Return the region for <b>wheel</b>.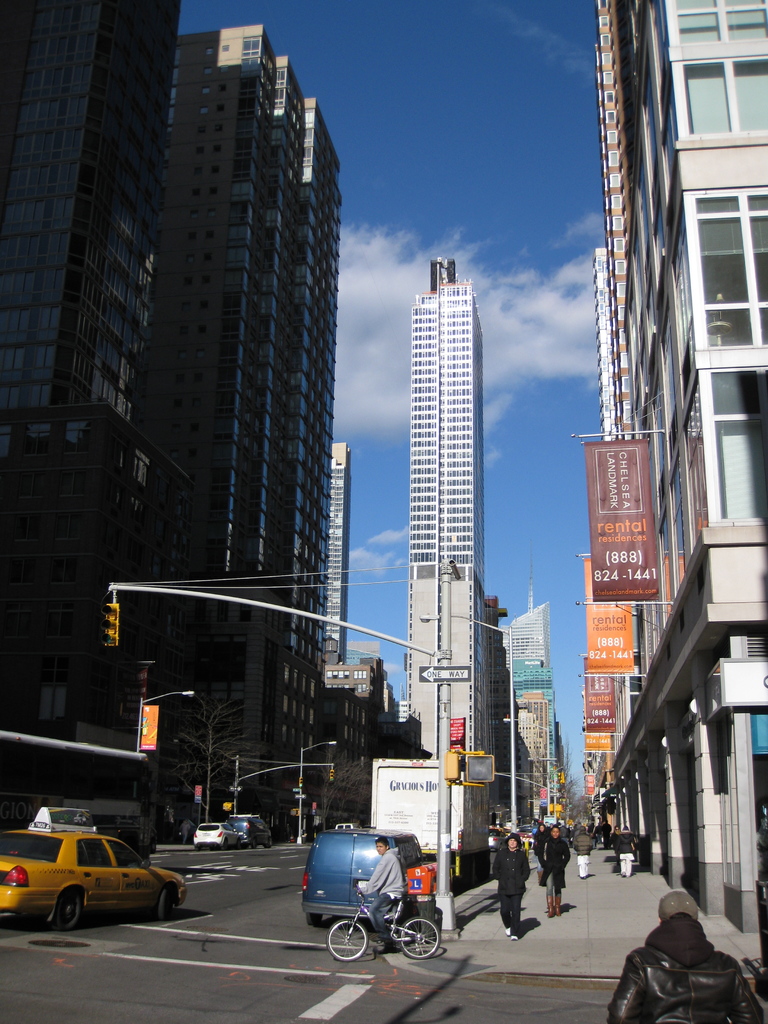
{"left": 156, "top": 889, "right": 172, "bottom": 920}.
